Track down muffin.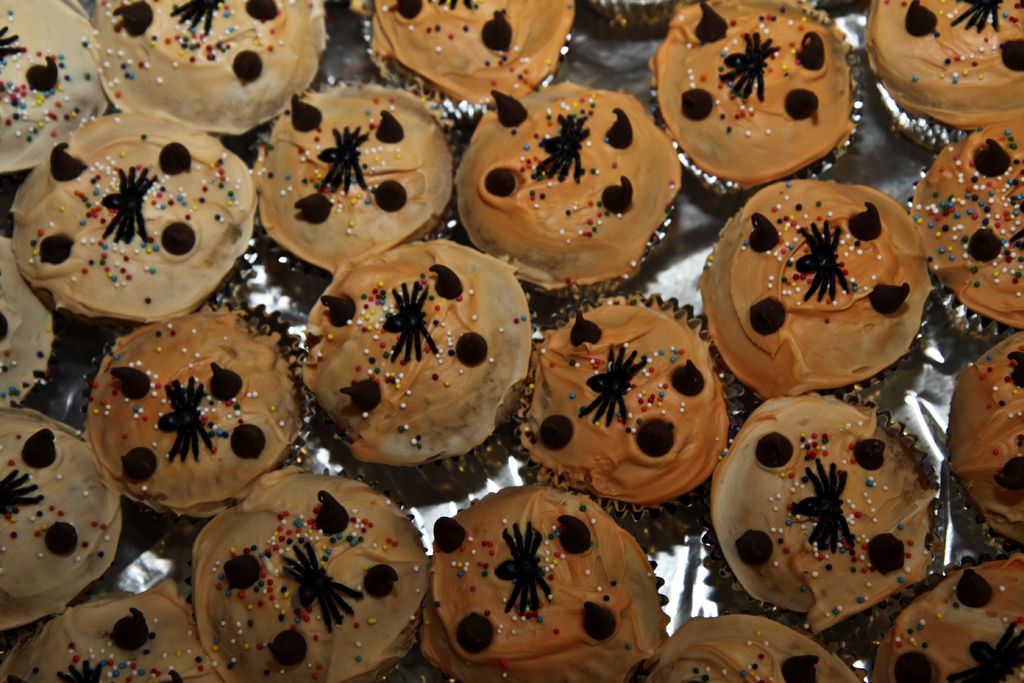
Tracked to crop(860, 555, 1023, 682).
